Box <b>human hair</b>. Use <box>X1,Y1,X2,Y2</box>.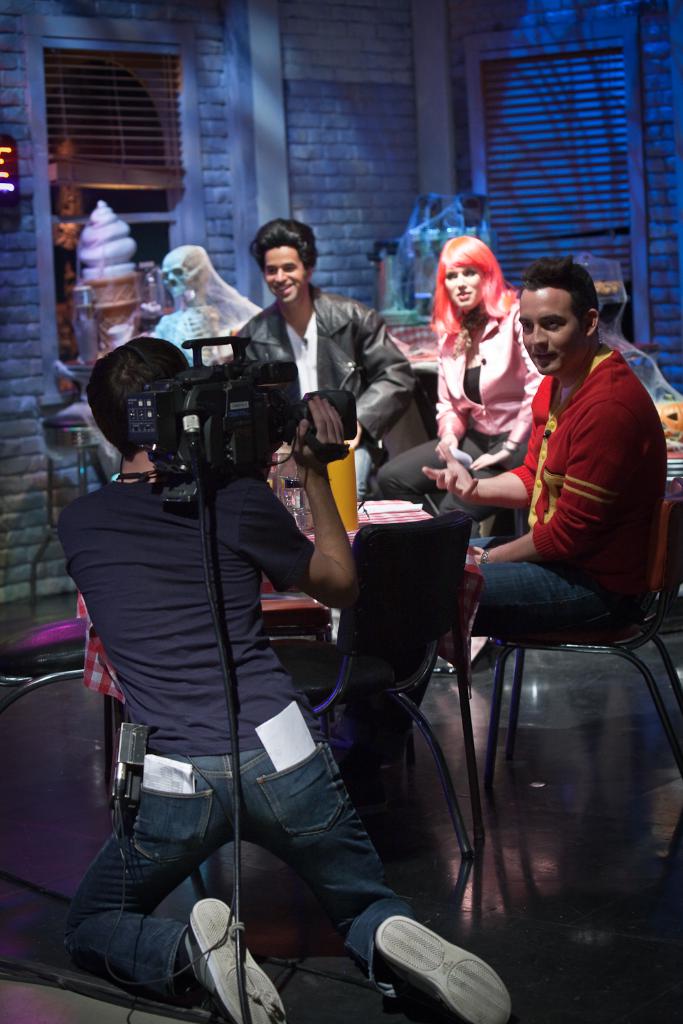
<box>248,214,316,273</box>.
